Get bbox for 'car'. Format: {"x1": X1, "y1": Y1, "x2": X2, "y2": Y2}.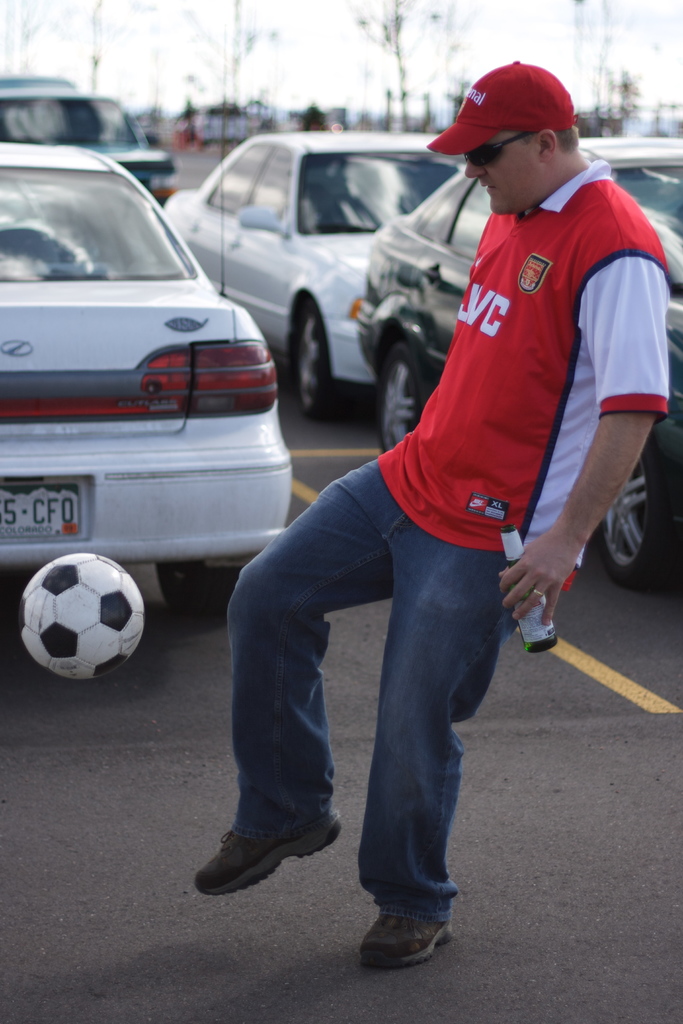
{"x1": 0, "y1": 95, "x2": 281, "y2": 621}.
